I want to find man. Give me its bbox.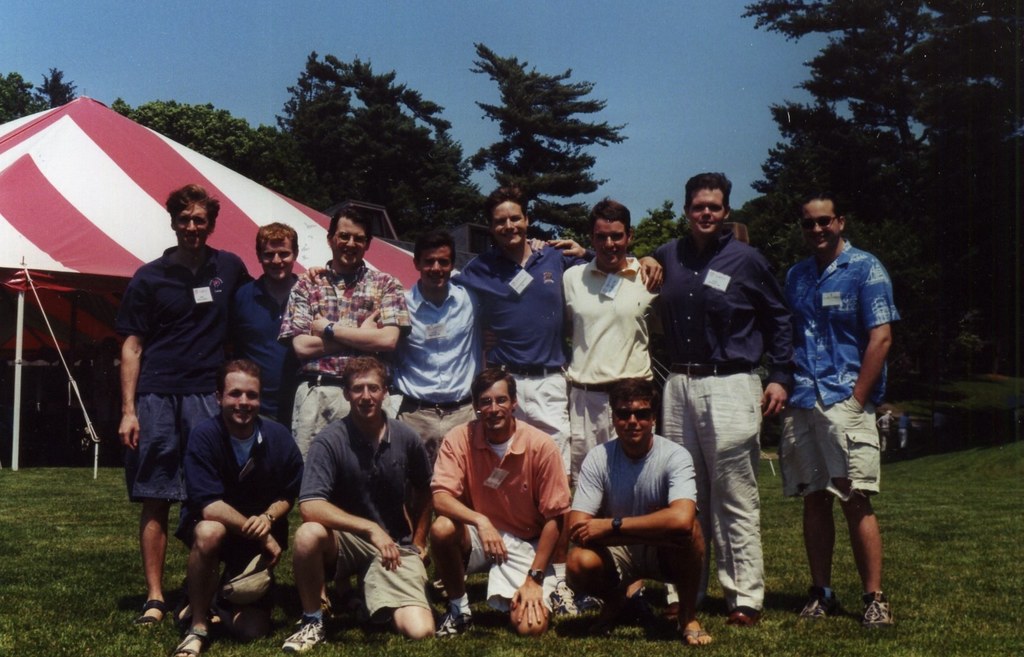
228:222:302:441.
